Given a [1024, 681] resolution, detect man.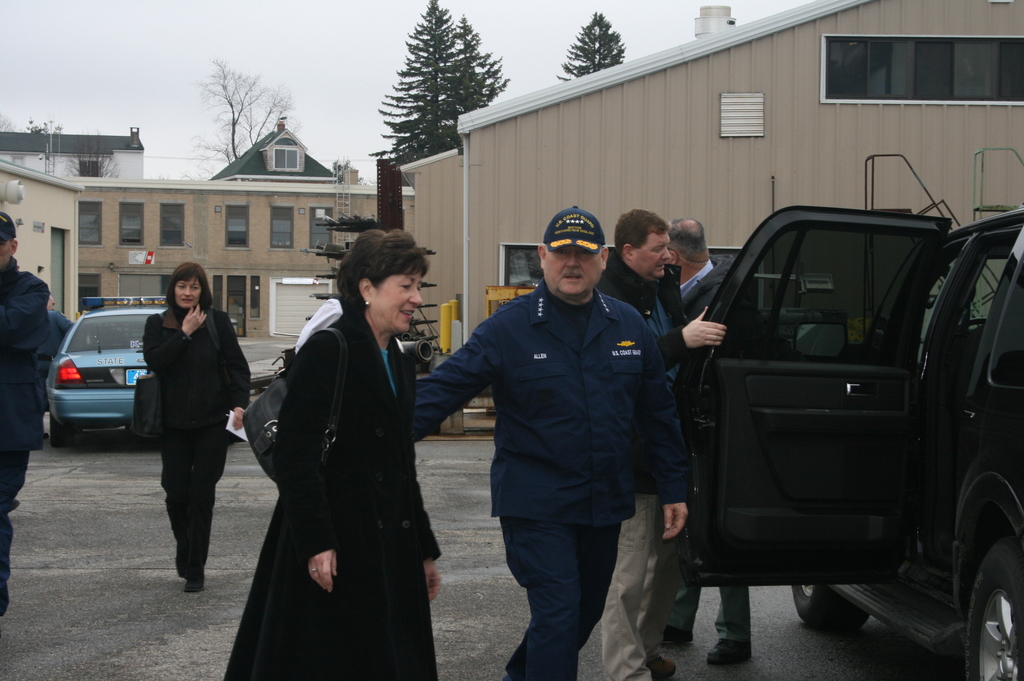
[left=601, top=206, right=739, bottom=680].
